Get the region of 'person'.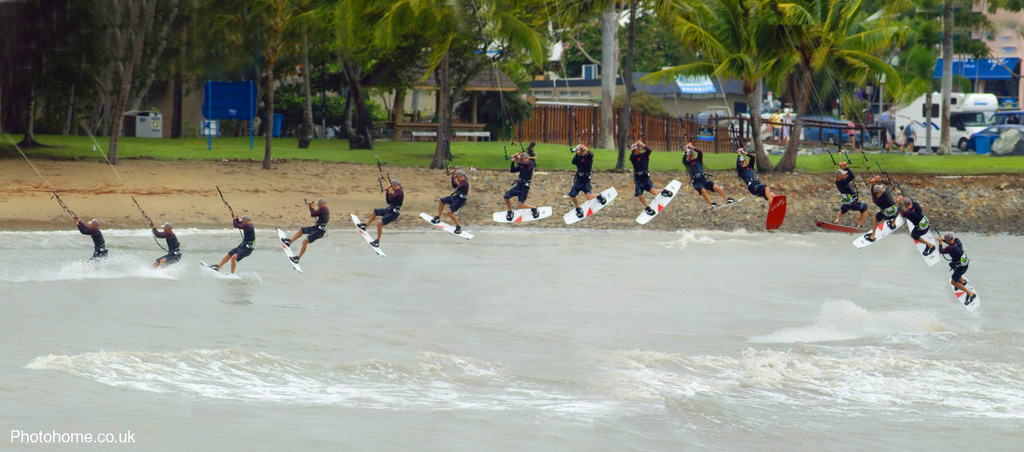
{"left": 214, "top": 210, "right": 260, "bottom": 277}.
